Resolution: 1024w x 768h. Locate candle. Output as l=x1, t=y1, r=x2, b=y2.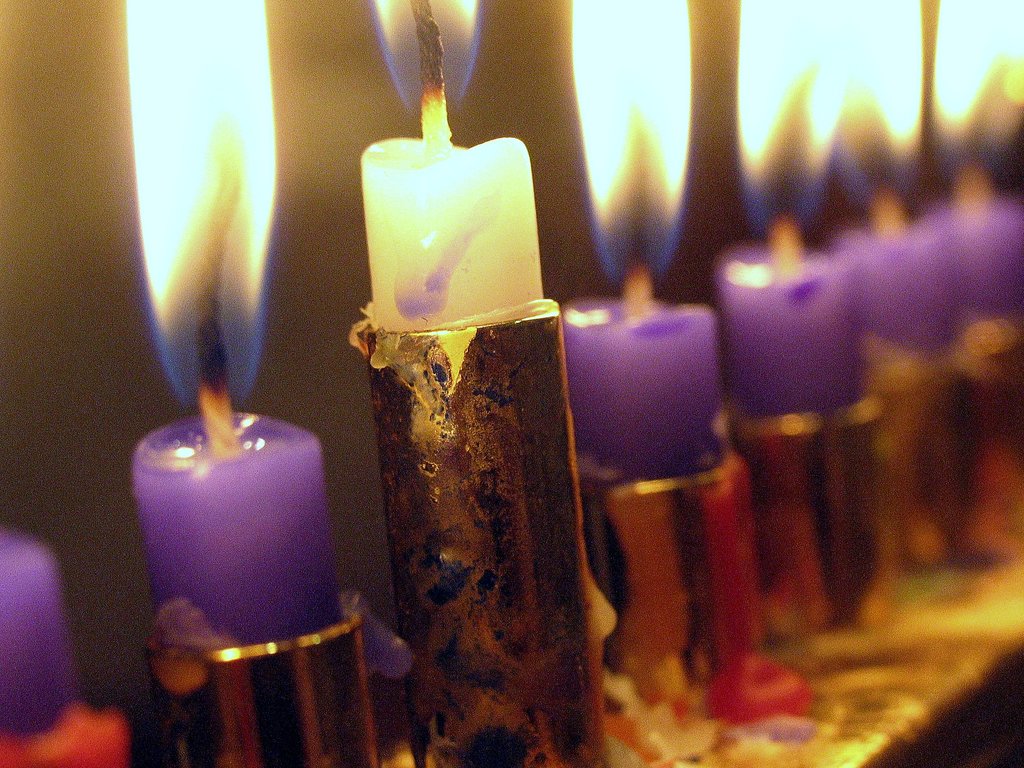
l=558, t=0, r=718, b=490.
